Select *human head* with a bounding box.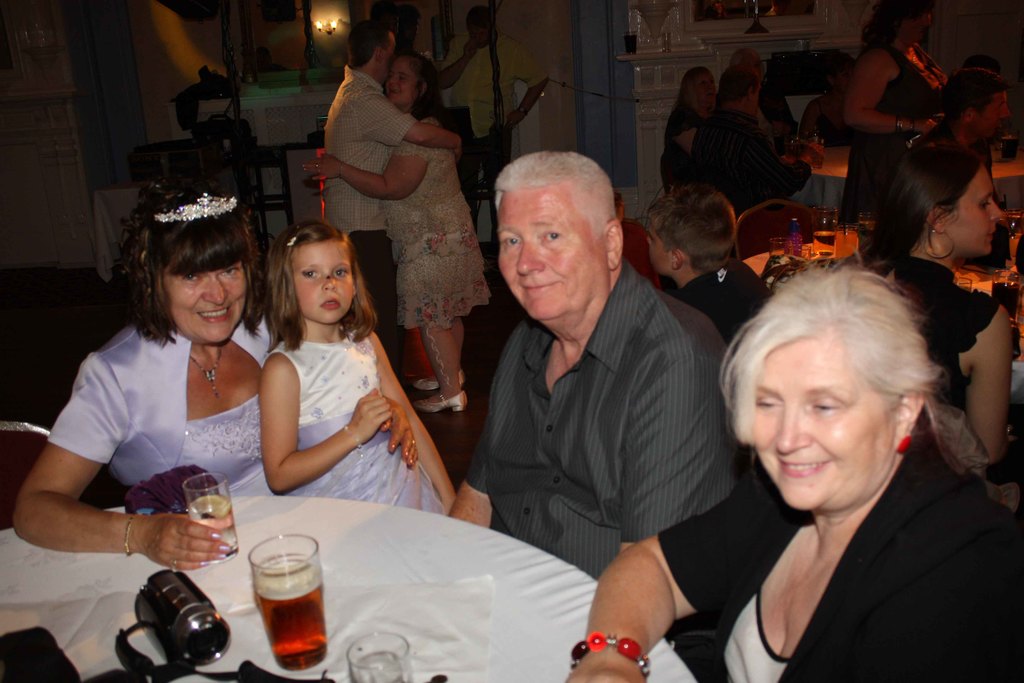
942:68:1012:138.
